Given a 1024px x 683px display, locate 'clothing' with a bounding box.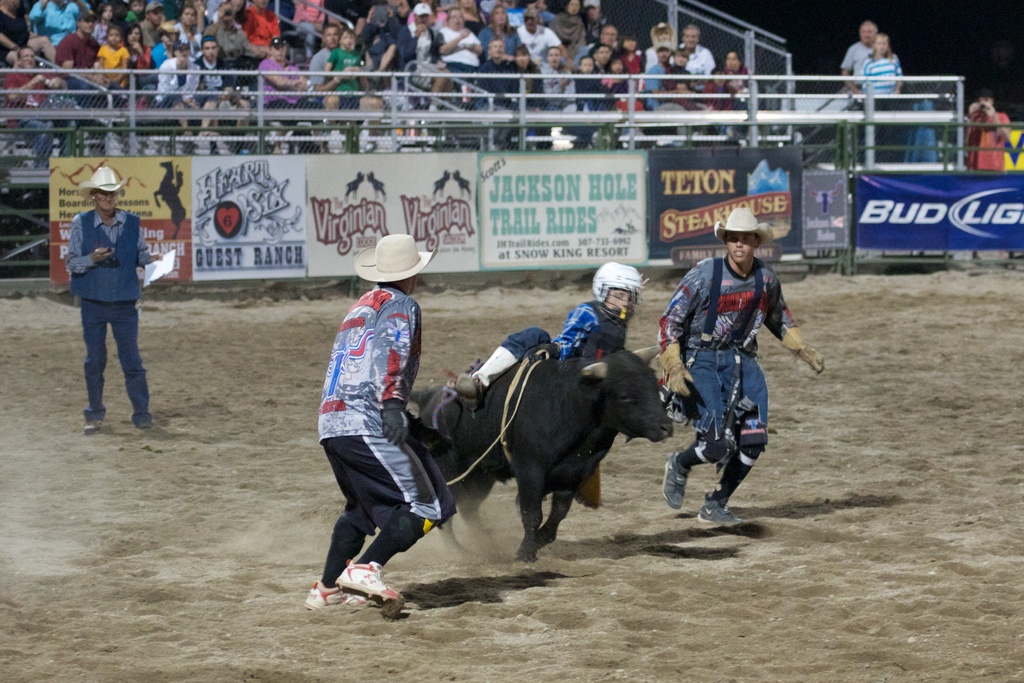
Located: left=56, top=167, right=149, bottom=410.
